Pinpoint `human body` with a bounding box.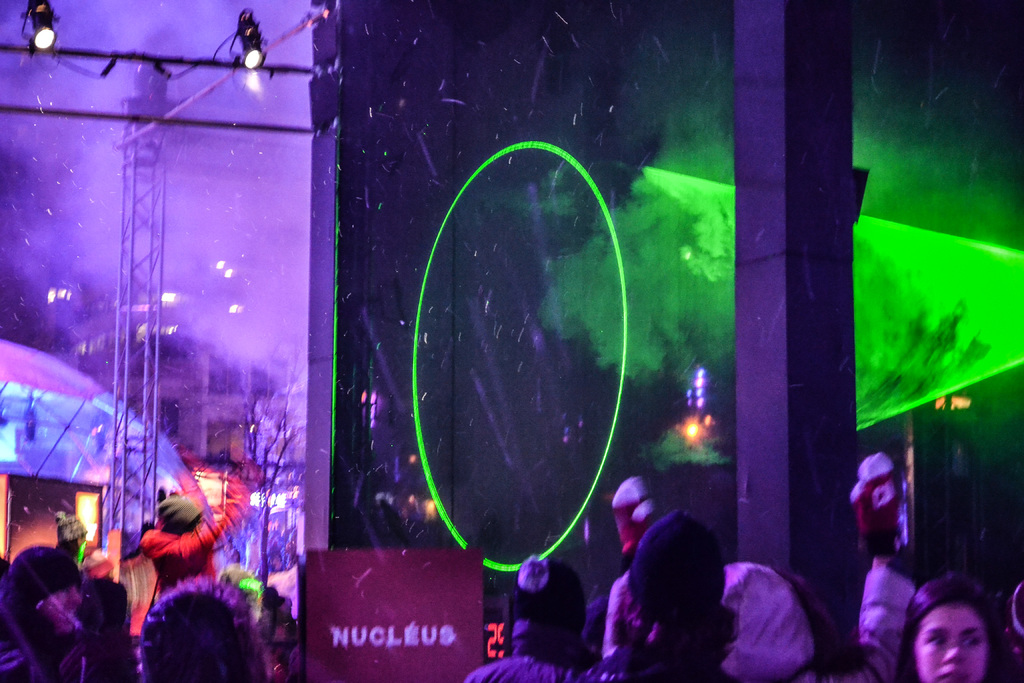
134, 451, 259, 592.
